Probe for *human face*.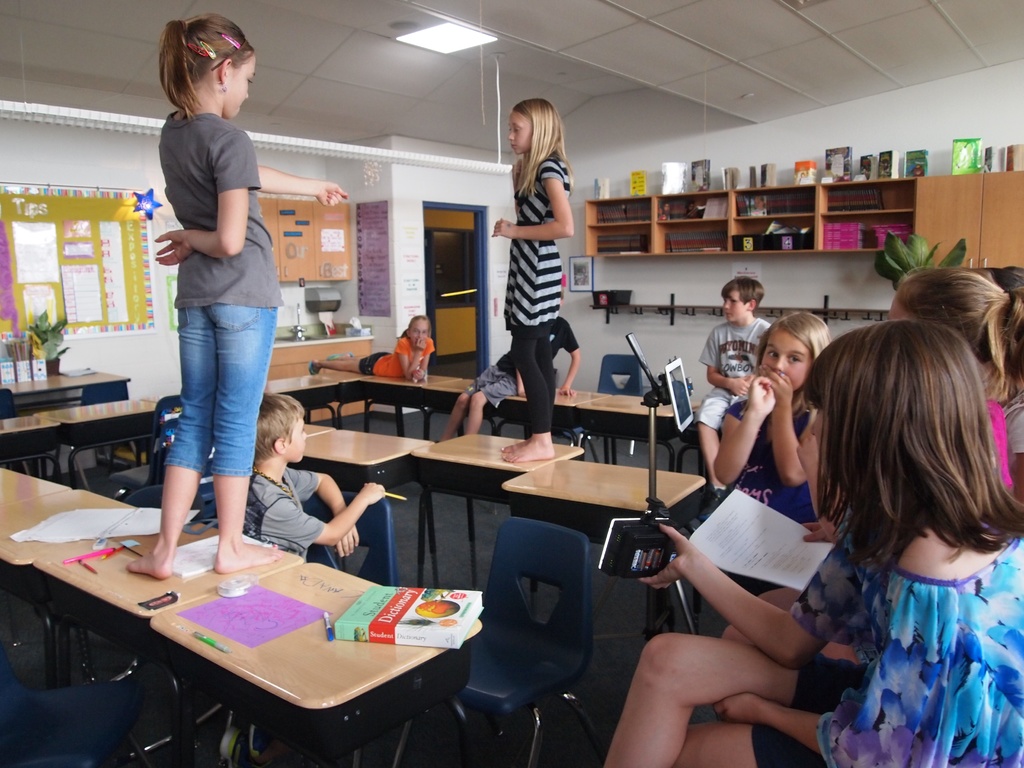
Probe result: (x1=285, y1=413, x2=308, y2=464).
